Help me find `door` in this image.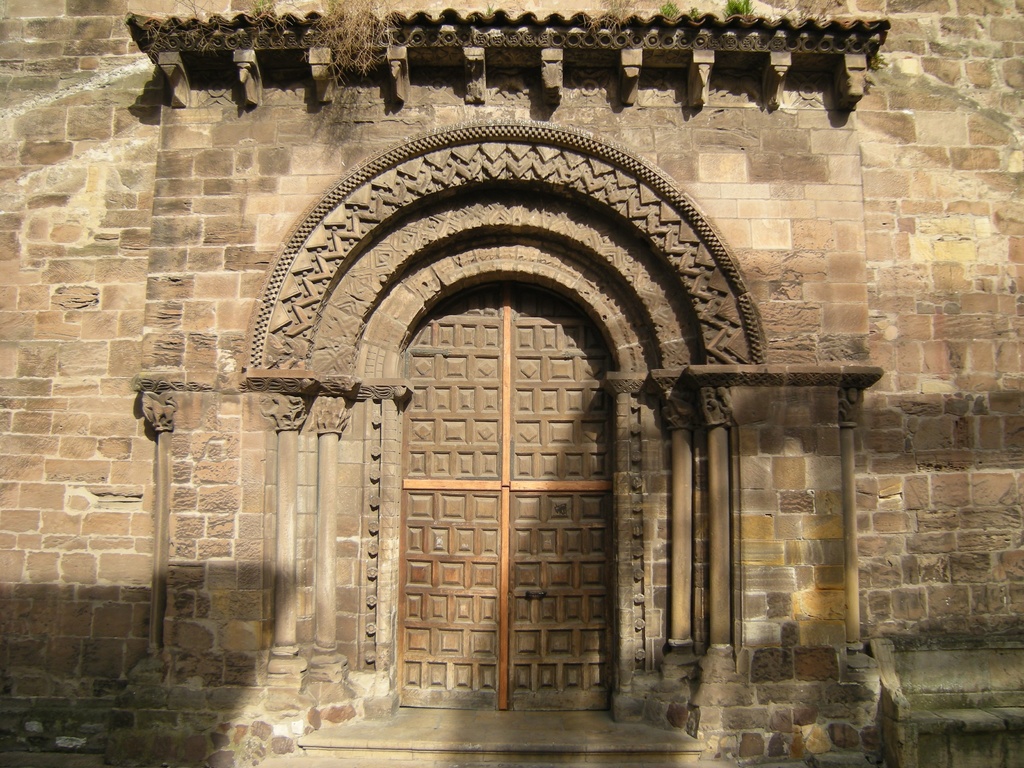
Found it: {"x1": 397, "y1": 243, "x2": 617, "y2": 714}.
